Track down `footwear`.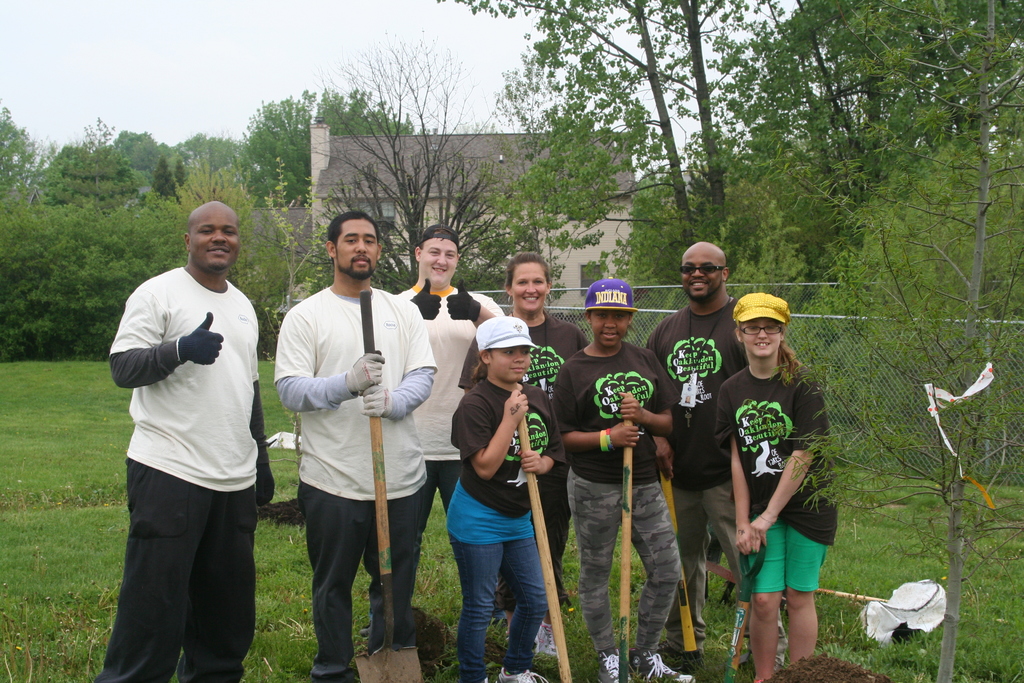
Tracked to x1=537, y1=620, x2=557, y2=659.
